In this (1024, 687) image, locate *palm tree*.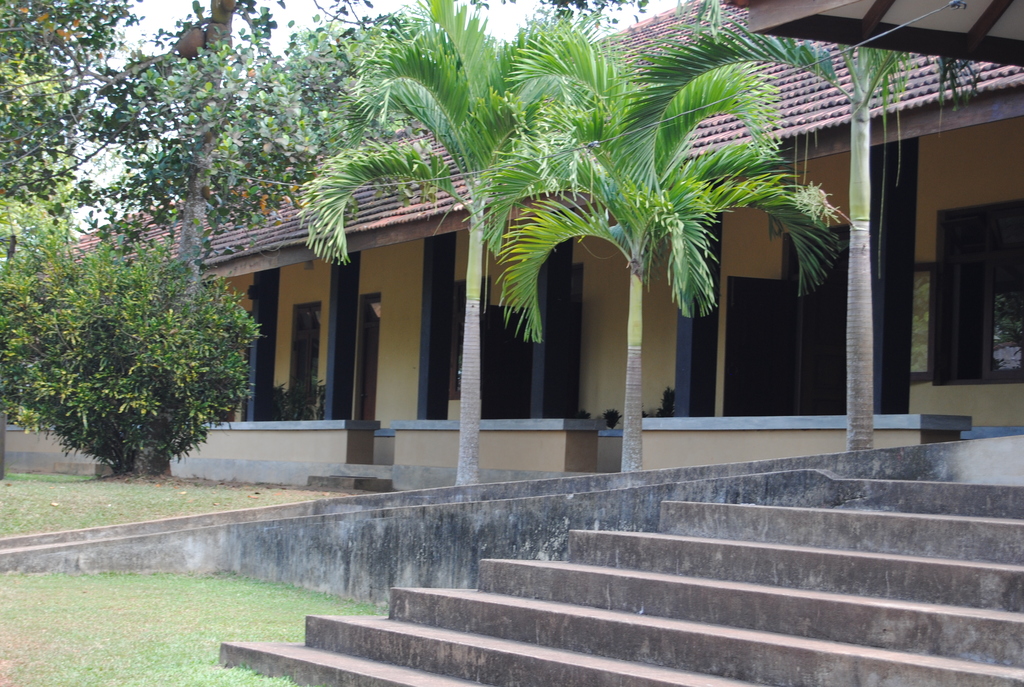
Bounding box: 296:0:572:409.
